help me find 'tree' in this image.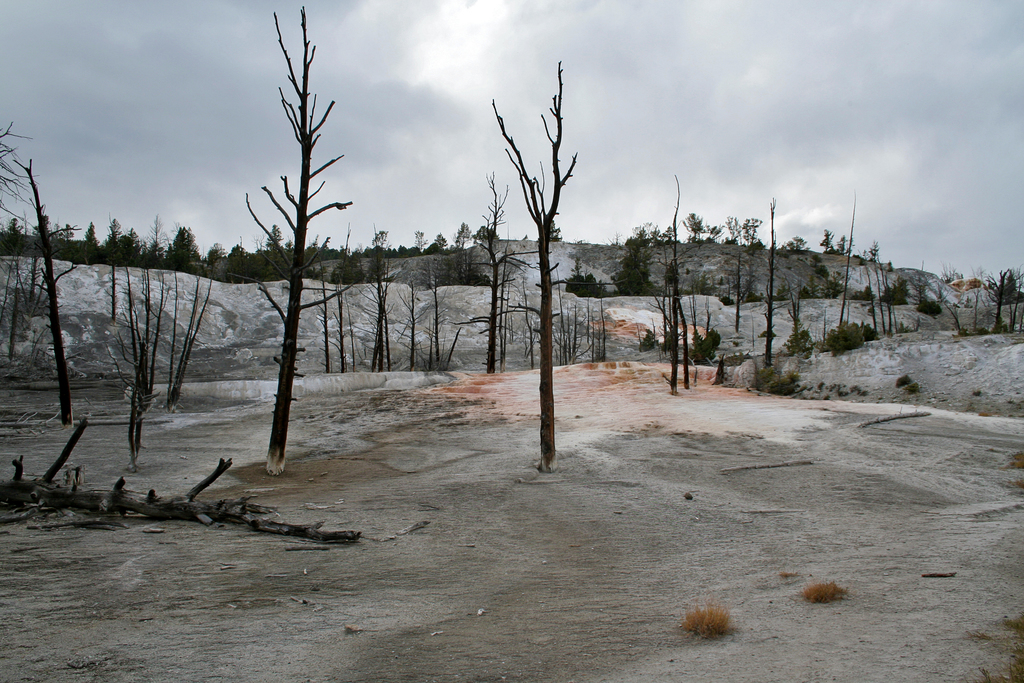
Found it: select_region(221, 0, 369, 484).
